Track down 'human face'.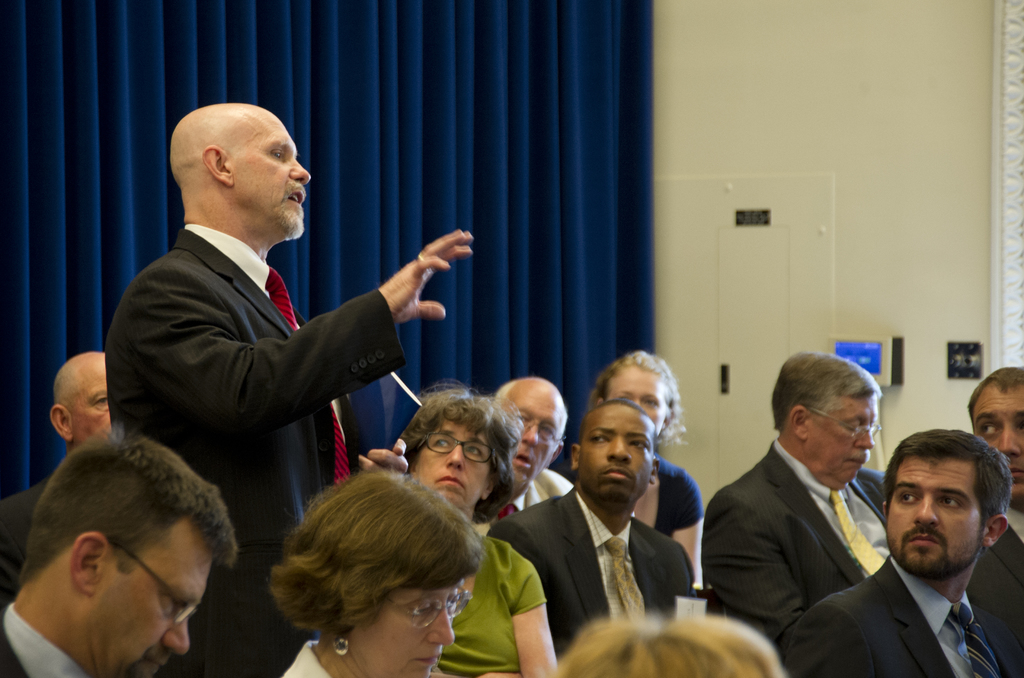
Tracked to detection(892, 464, 973, 571).
